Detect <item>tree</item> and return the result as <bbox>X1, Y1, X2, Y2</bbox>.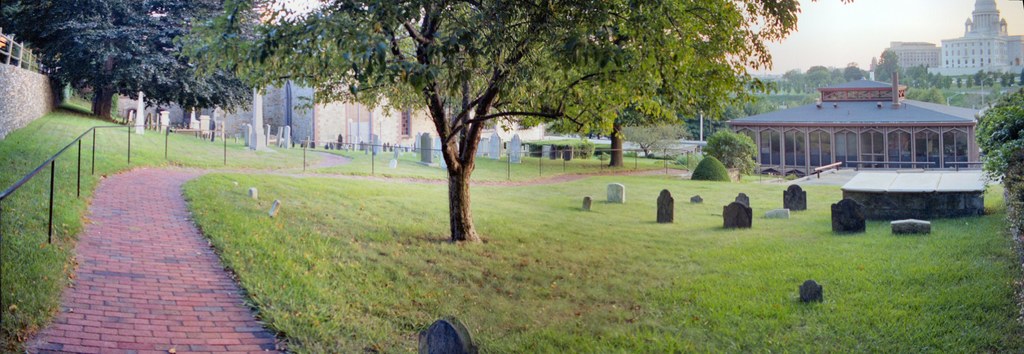
<bbox>0, 0, 268, 145</bbox>.
